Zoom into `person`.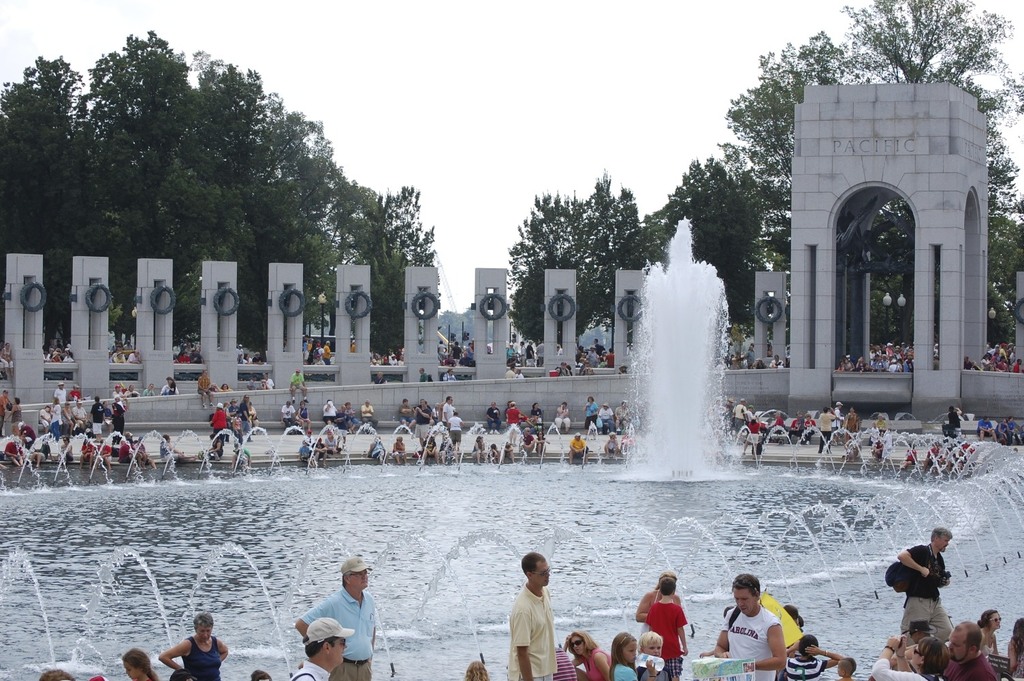
Zoom target: detection(295, 399, 310, 433).
